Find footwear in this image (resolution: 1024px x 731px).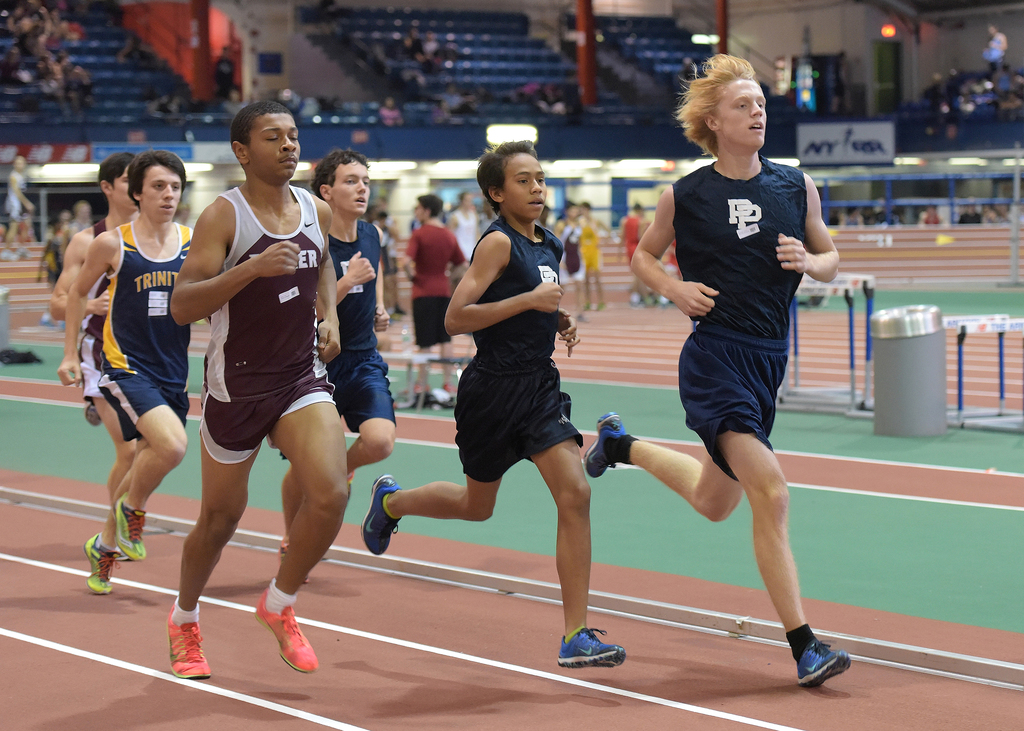
crop(170, 601, 212, 681).
